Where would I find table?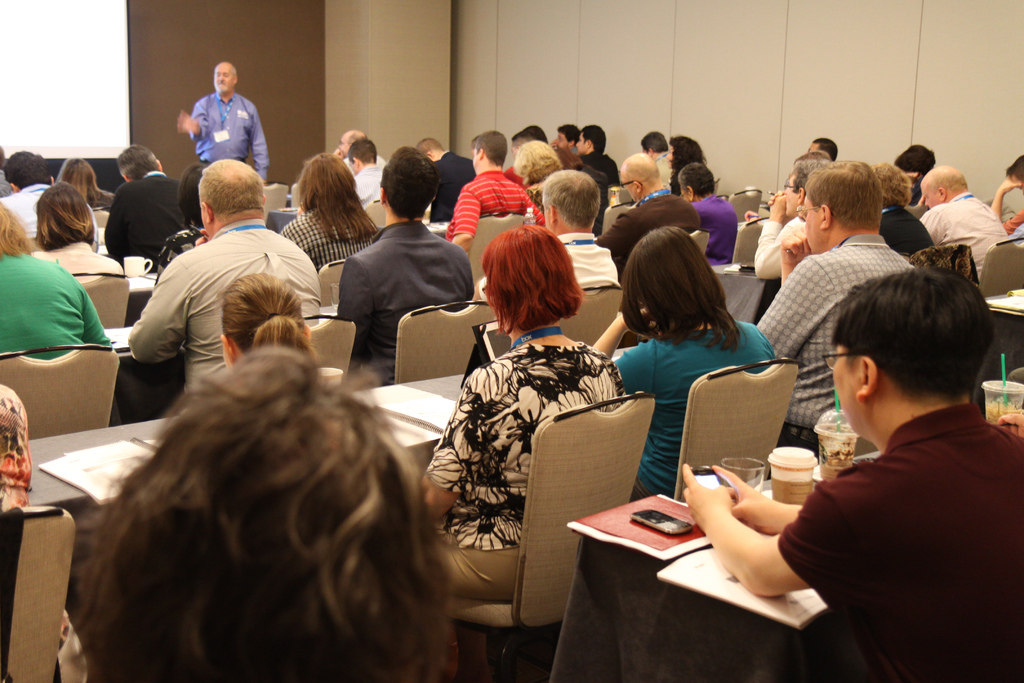
At left=28, top=345, right=636, bottom=527.
